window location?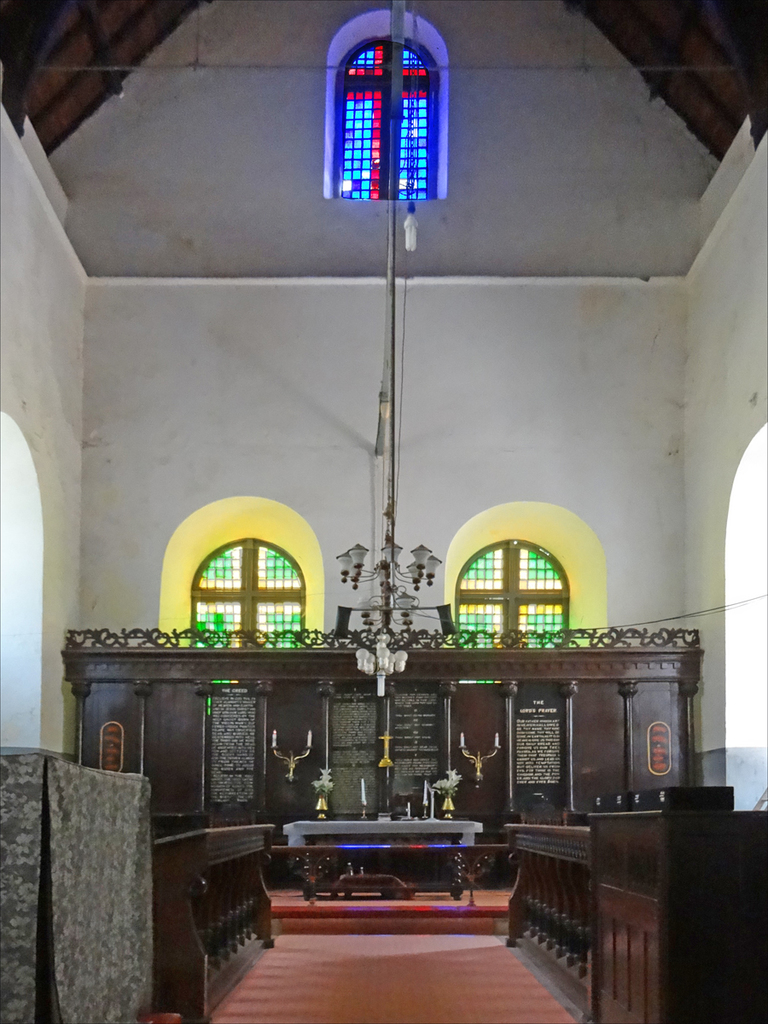
locate(451, 539, 572, 638)
